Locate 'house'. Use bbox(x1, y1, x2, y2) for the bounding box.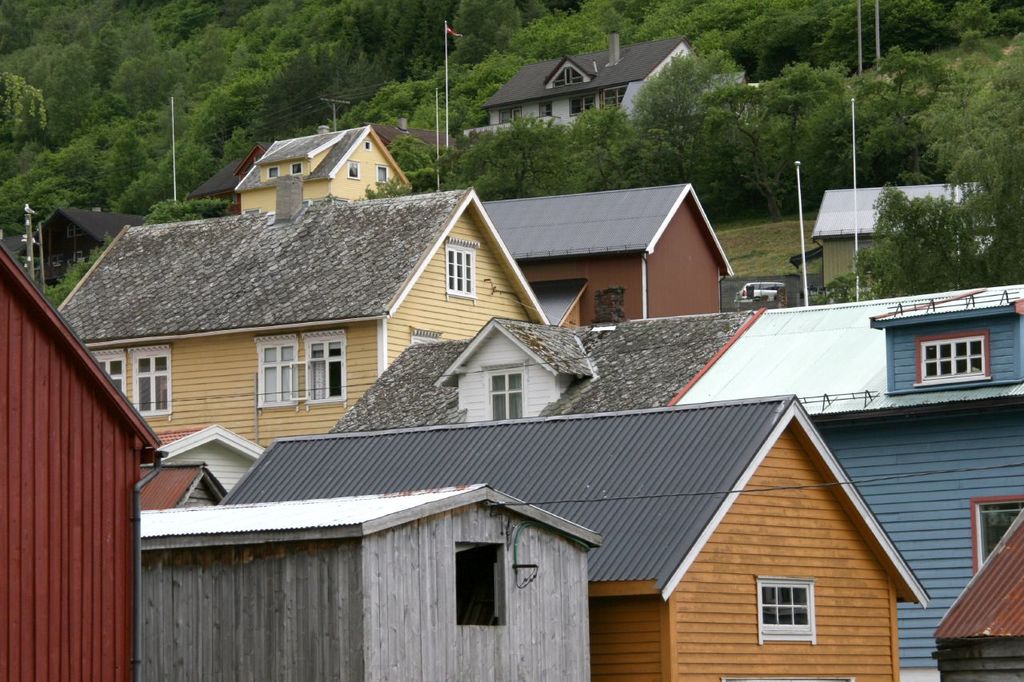
bbox(816, 177, 1005, 292).
